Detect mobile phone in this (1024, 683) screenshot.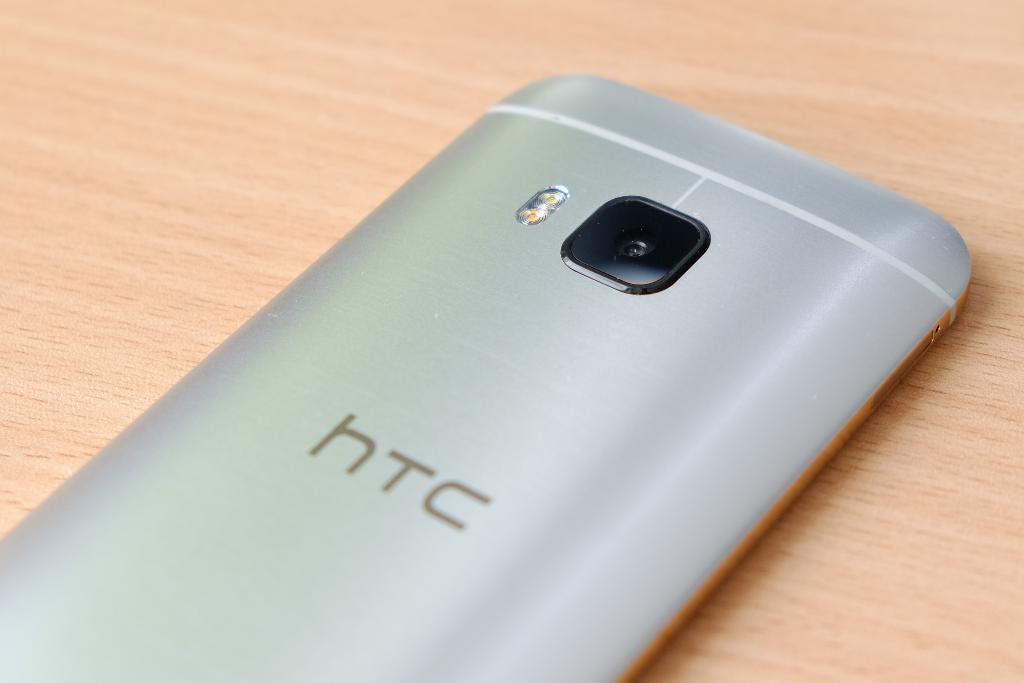
Detection: bbox(56, 79, 984, 680).
